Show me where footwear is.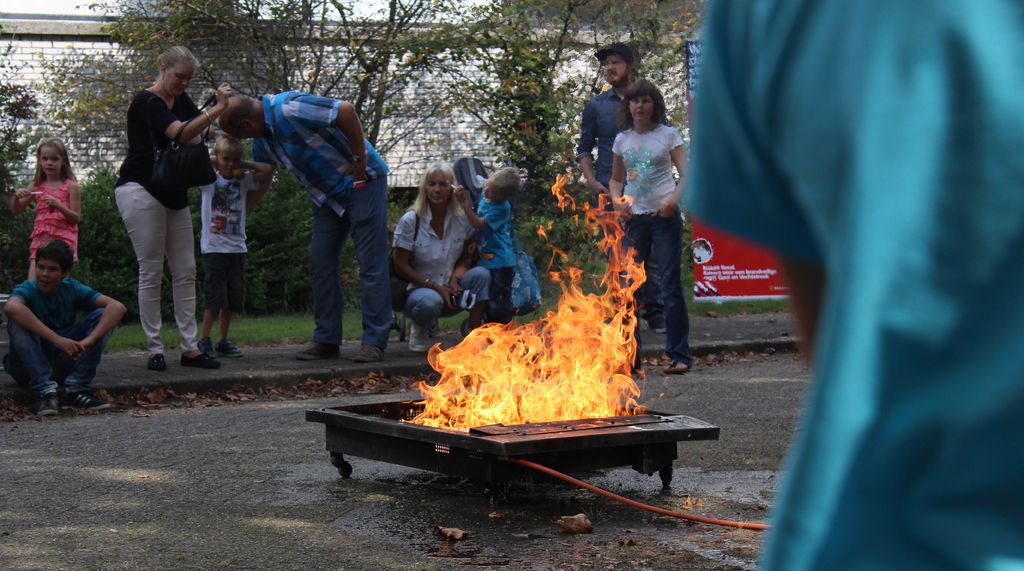
footwear is at rect(294, 340, 334, 355).
